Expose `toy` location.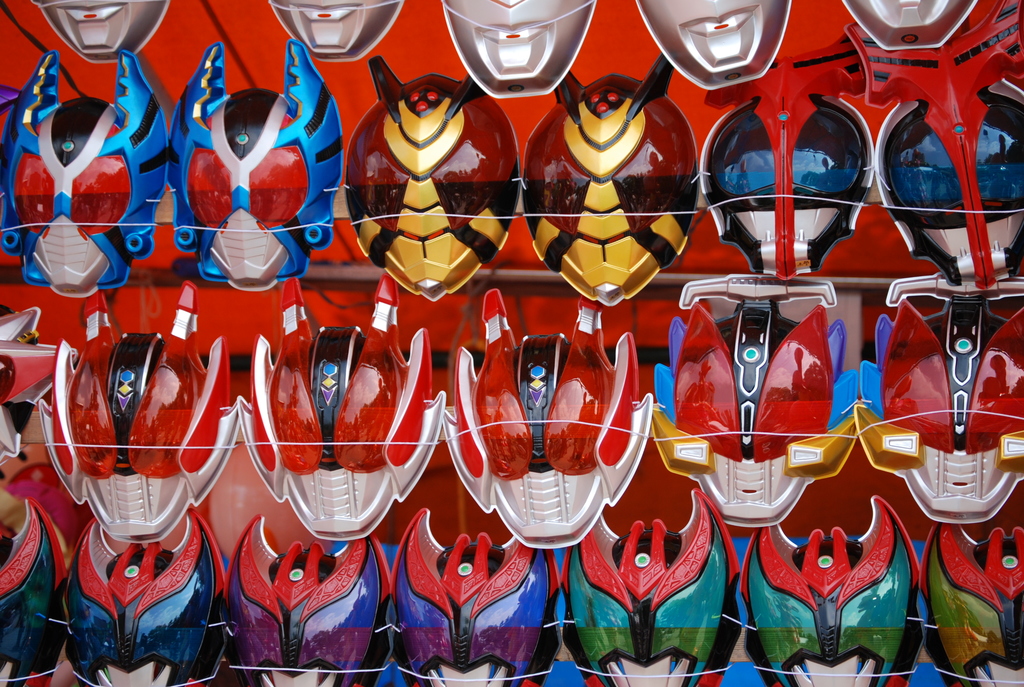
Exposed at pyautogui.locateOnScreen(0, 51, 166, 297).
